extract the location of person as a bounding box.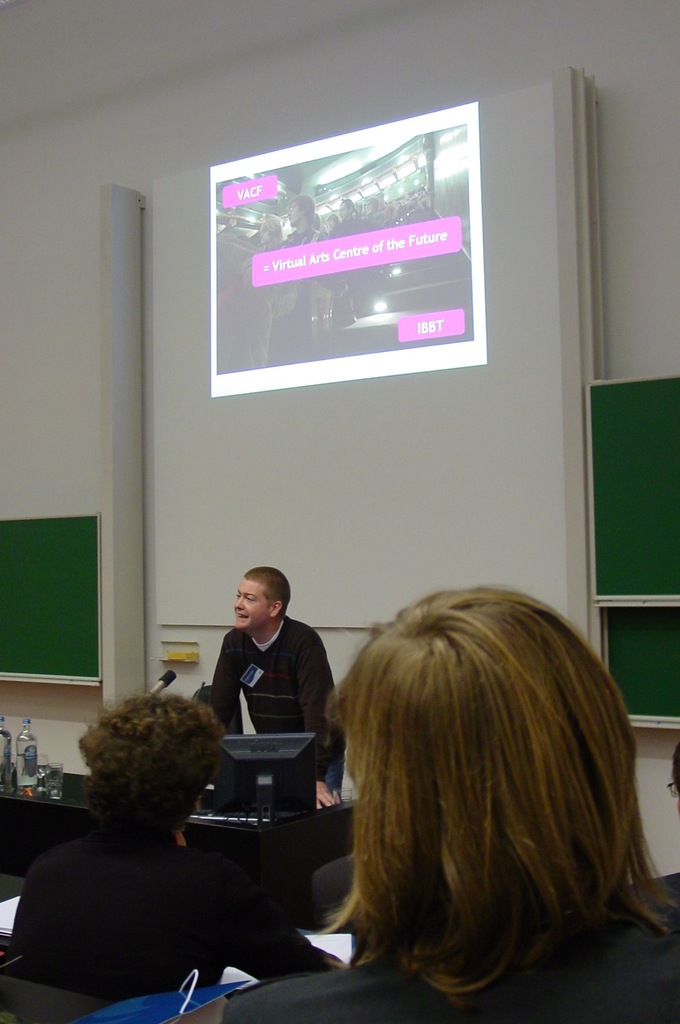
202,577,679,1023.
